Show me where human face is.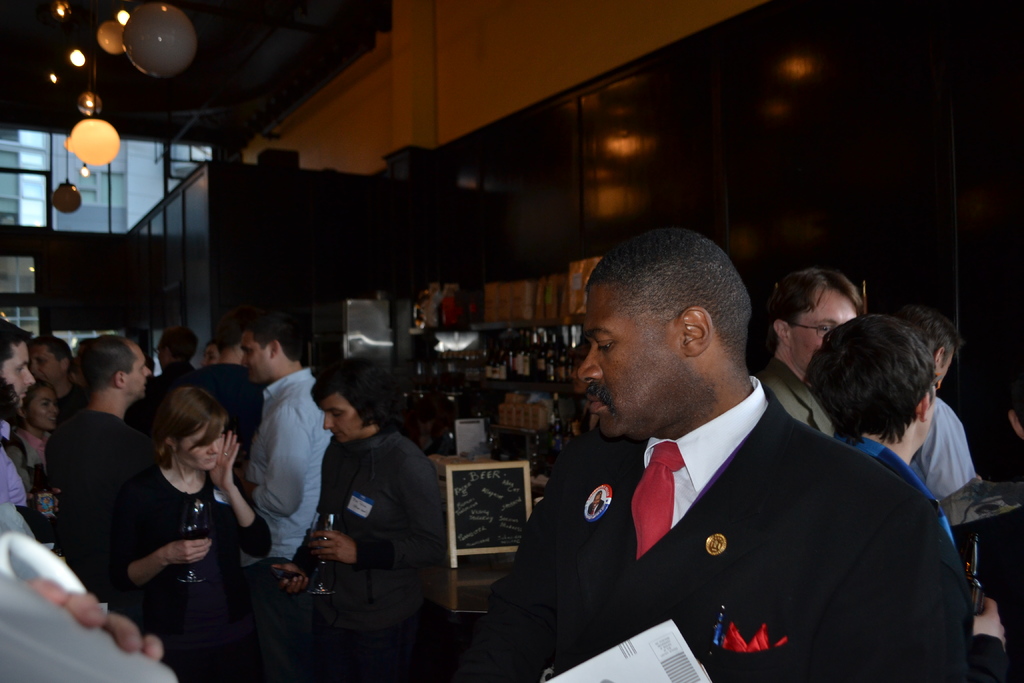
human face is at locate(788, 288, 856, 373).
